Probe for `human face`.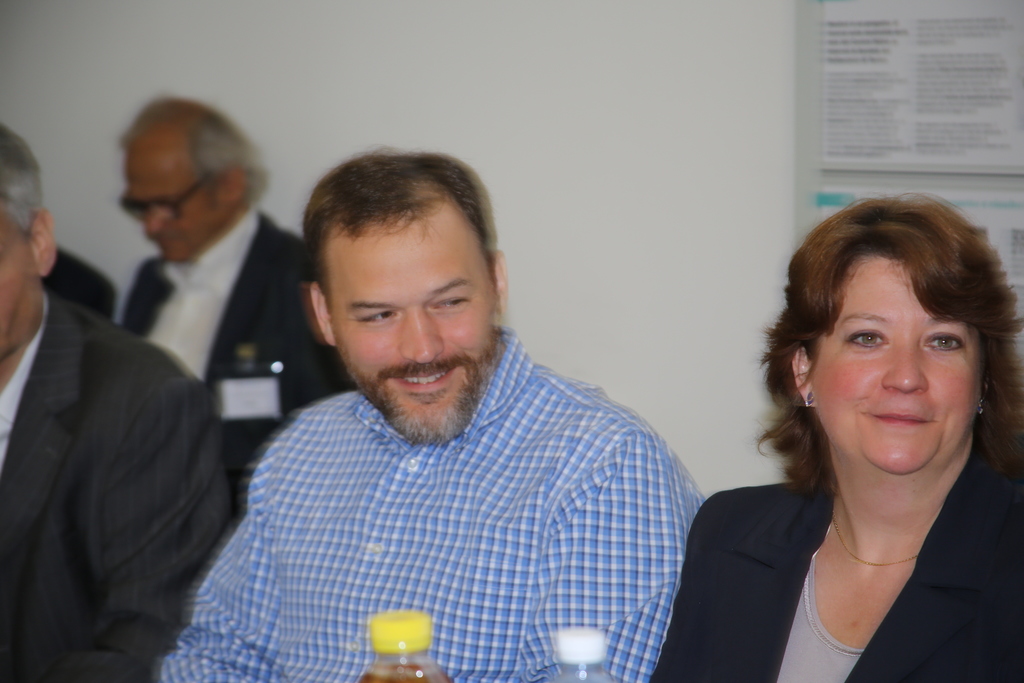
Probe result: BBox(125, 171, 212, 258).
